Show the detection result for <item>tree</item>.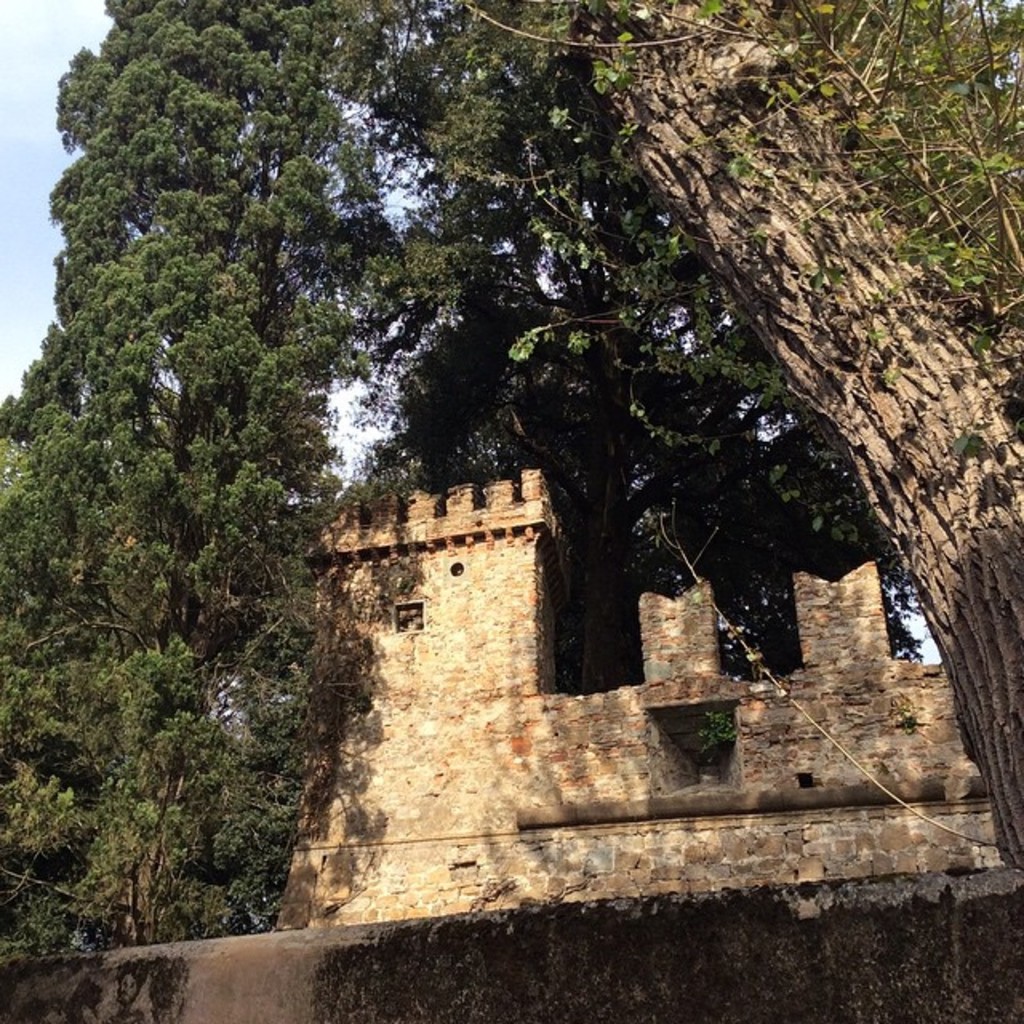
(384,256,946,691).
